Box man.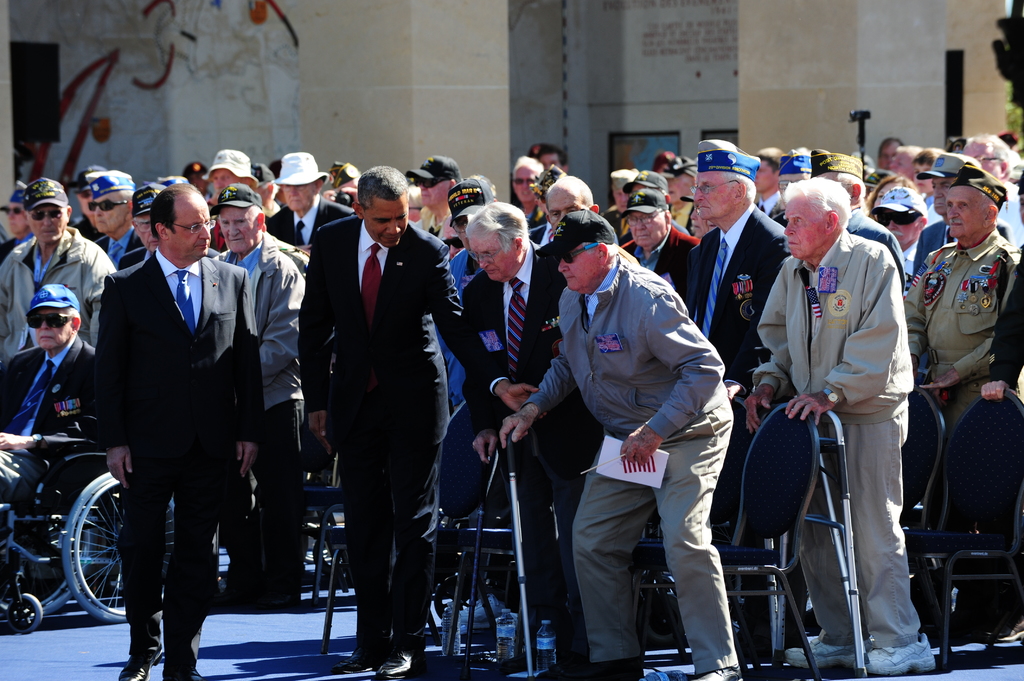
461/200/571/680.
